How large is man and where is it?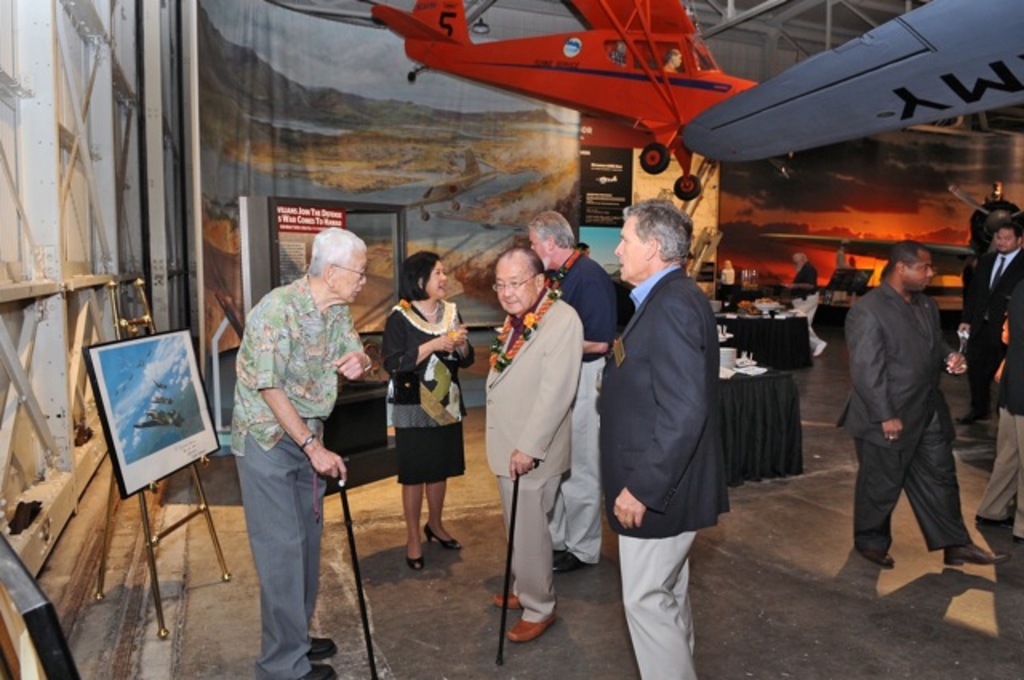
Bounding box: <box>971,282,1022,541</box>.
